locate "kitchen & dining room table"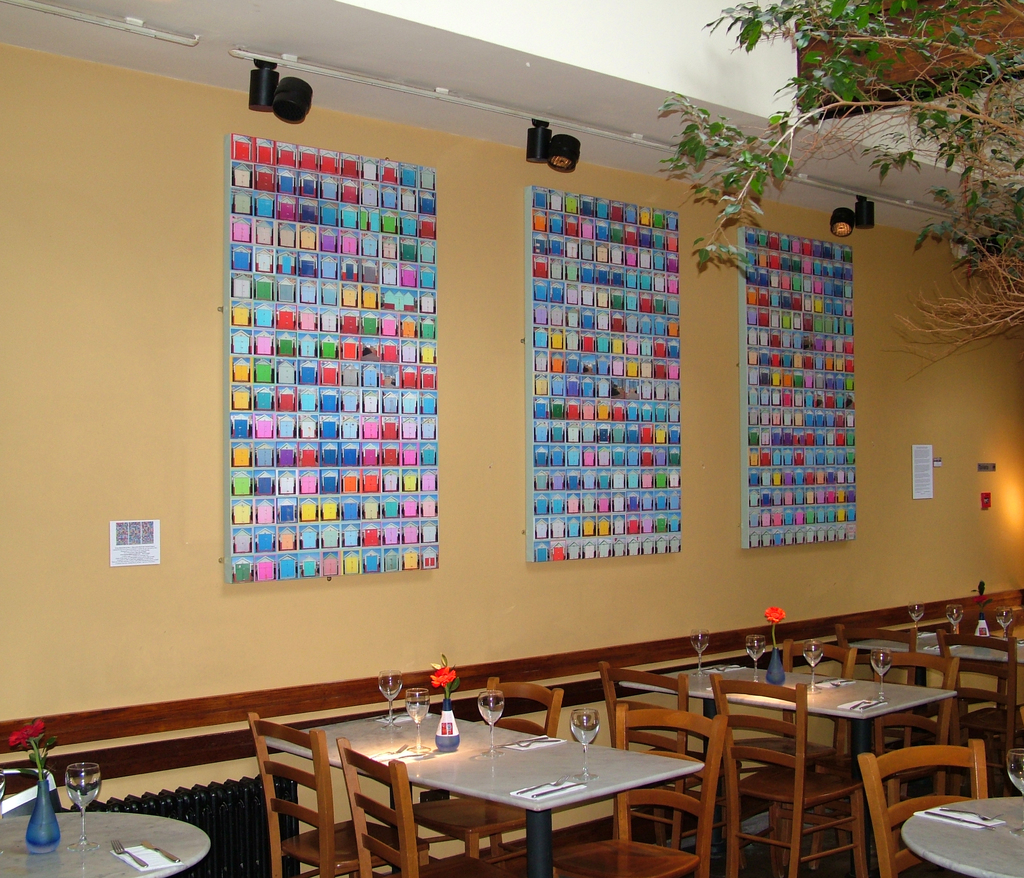
BBox(285, 703, 712, 872)
